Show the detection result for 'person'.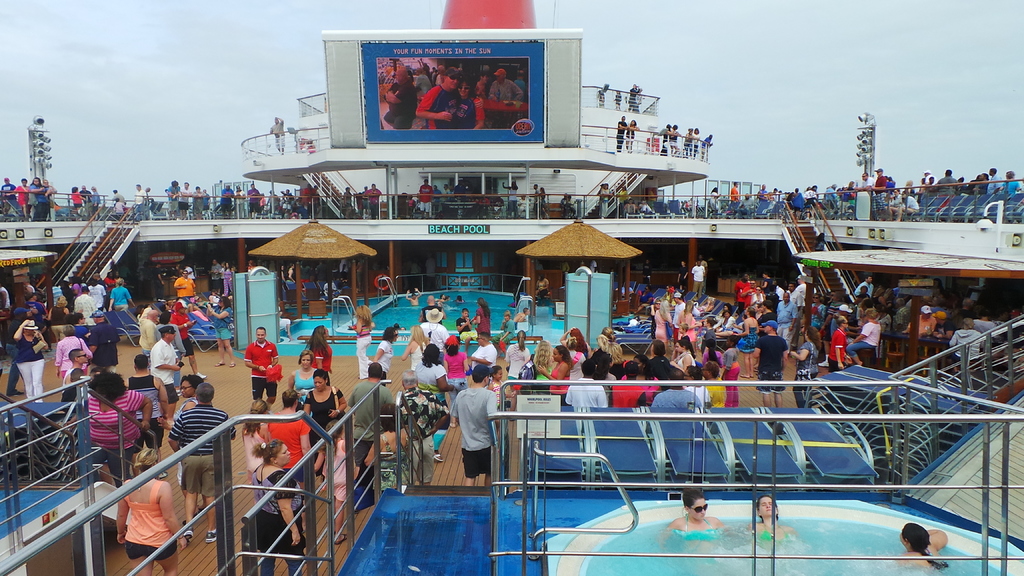
crop(163, 179, 181, 218).
